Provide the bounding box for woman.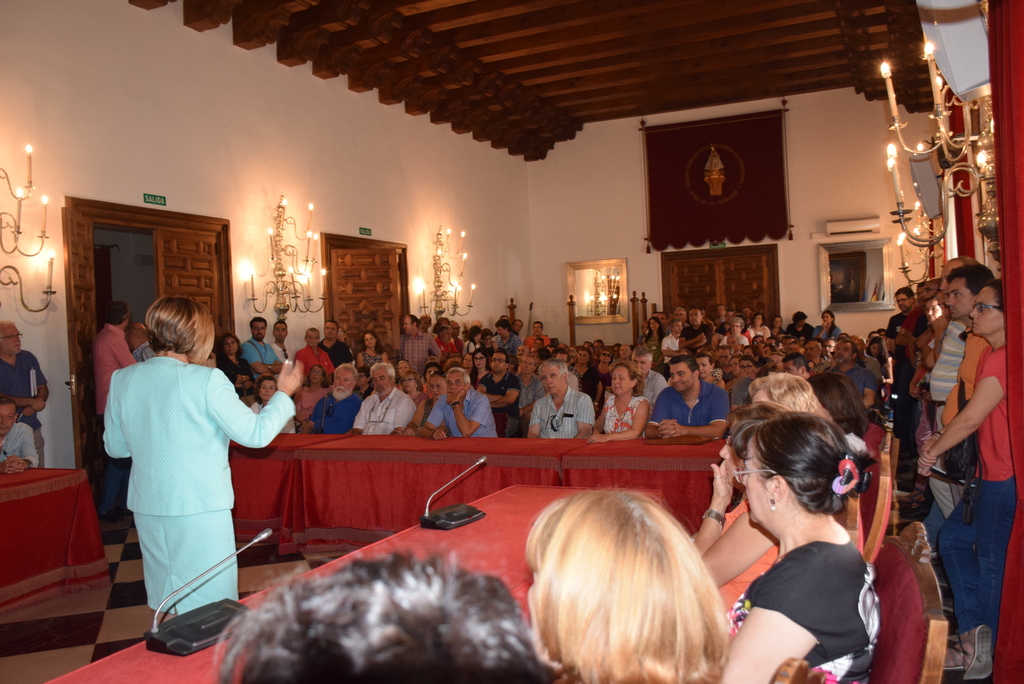
x1=695, y1=395, x2=866, y2=639.
